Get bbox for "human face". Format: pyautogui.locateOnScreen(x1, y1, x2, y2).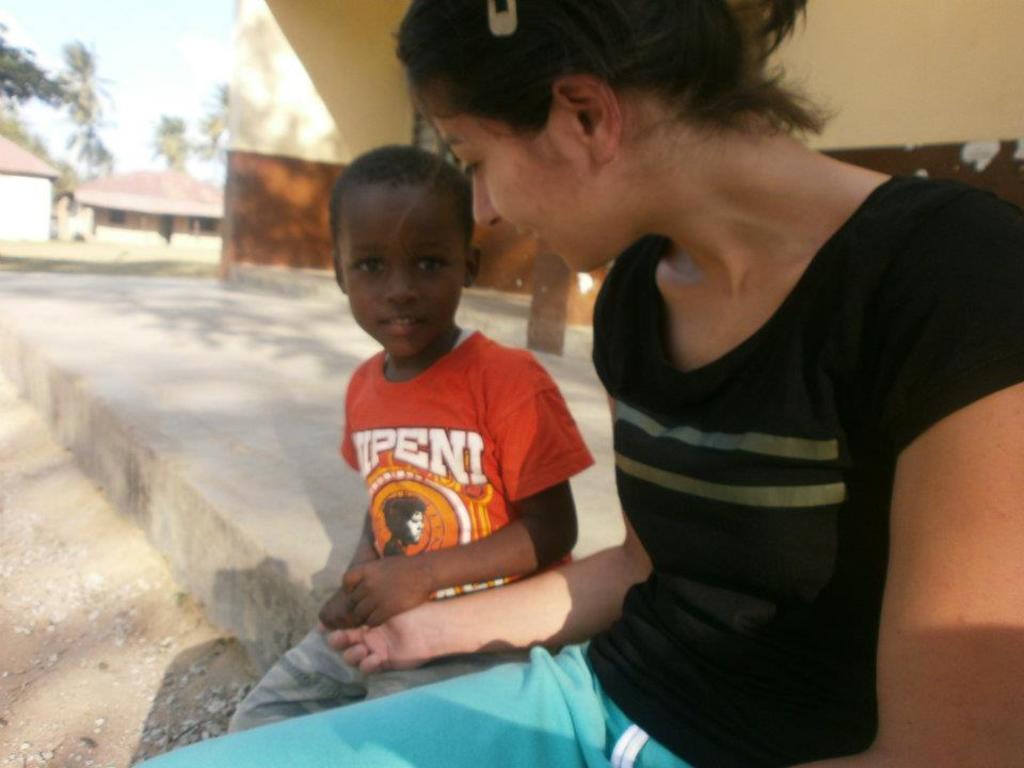
pyautogui.locateOnScreen(428, 106, 581, 278).
